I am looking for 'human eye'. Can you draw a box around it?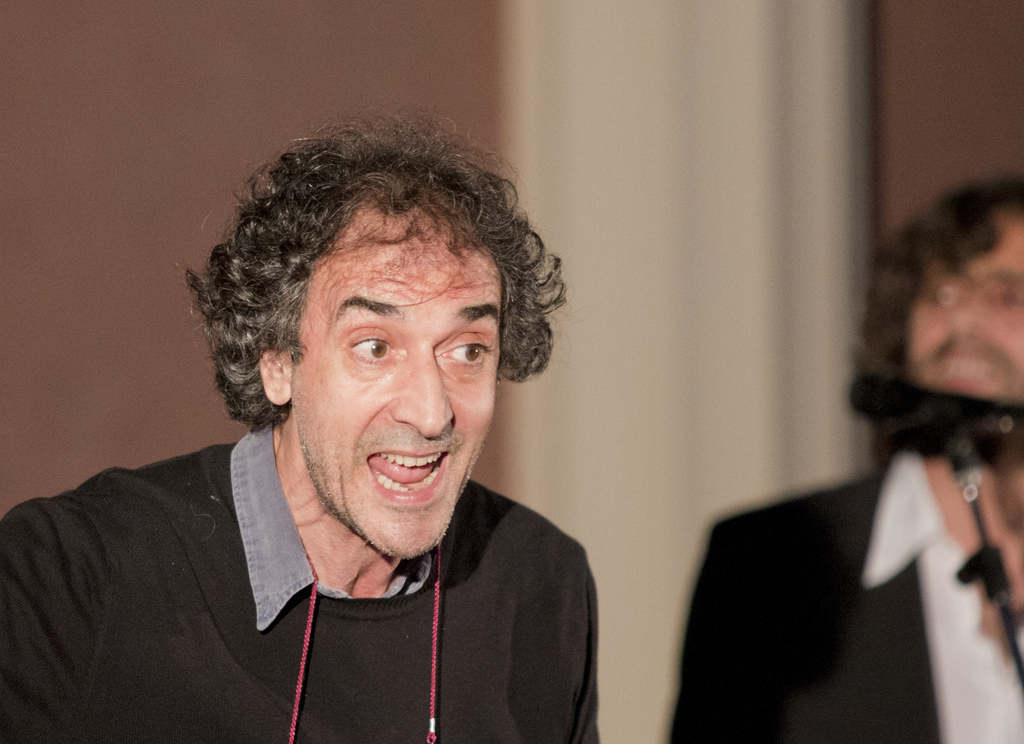
Sure, the bounding box is region(442, 336, 494, 372).
